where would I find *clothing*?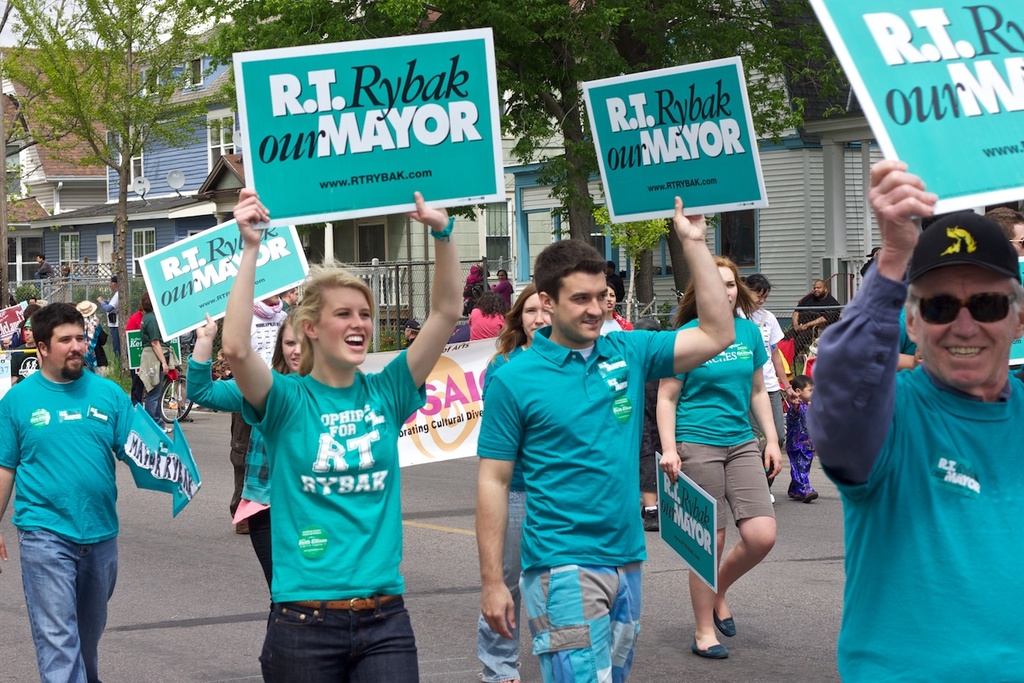
At x1=786 y1=287 x2=842 y2=360.
